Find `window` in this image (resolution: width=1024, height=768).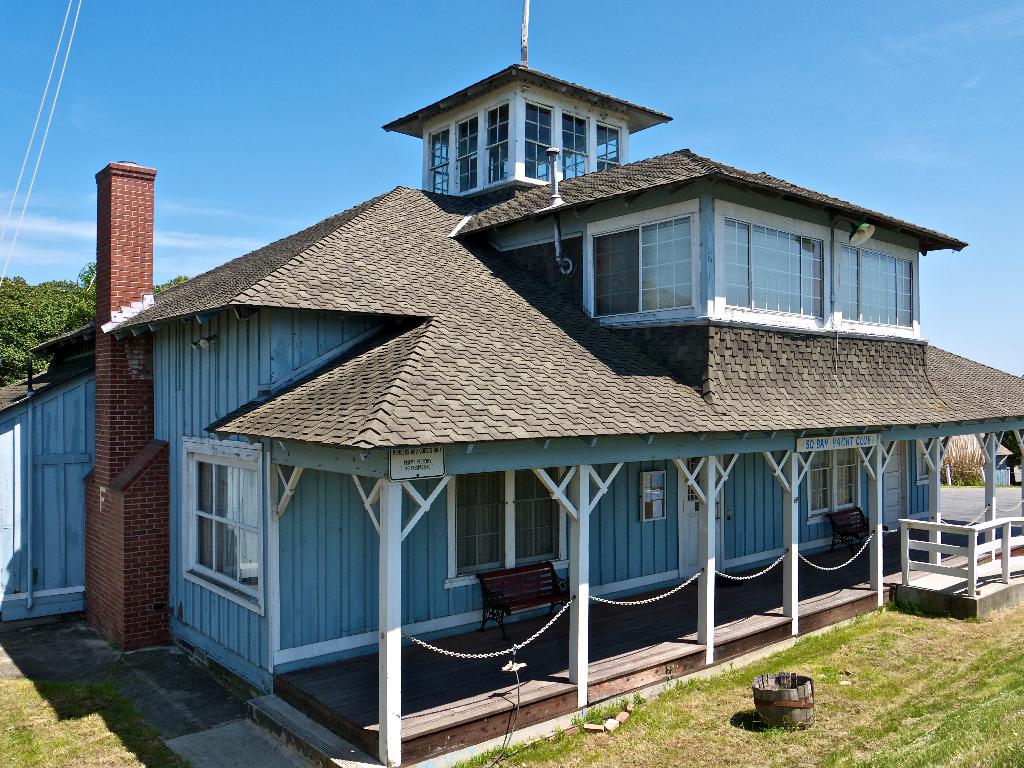
rect(562, 114, 588, 182).
